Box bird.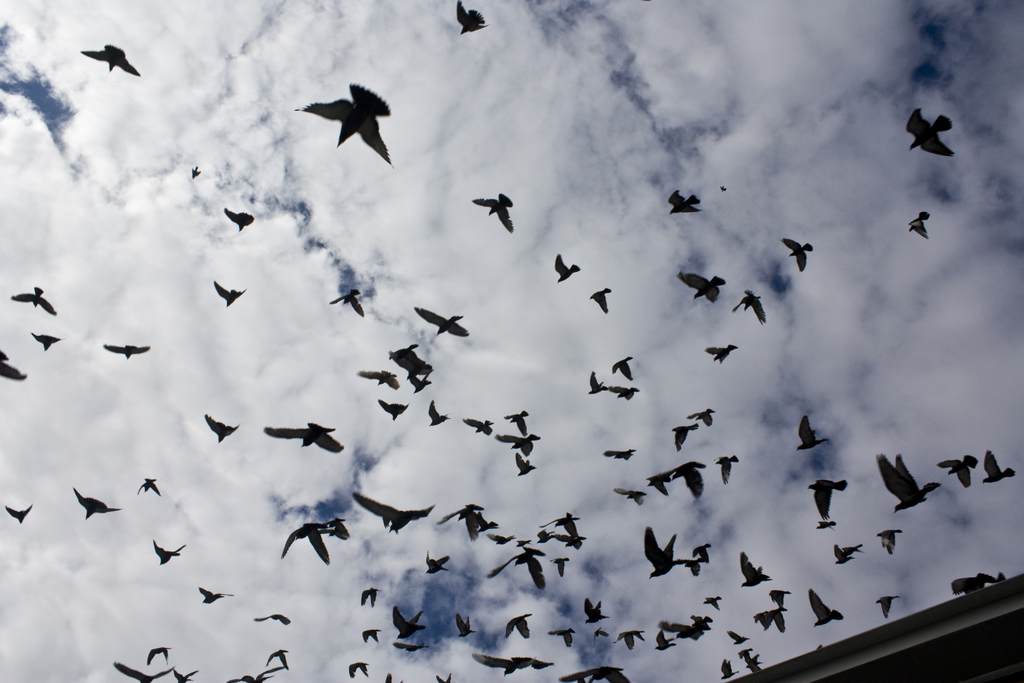
pyautogui.locateOnScreen(79, 42, 136, 73).
